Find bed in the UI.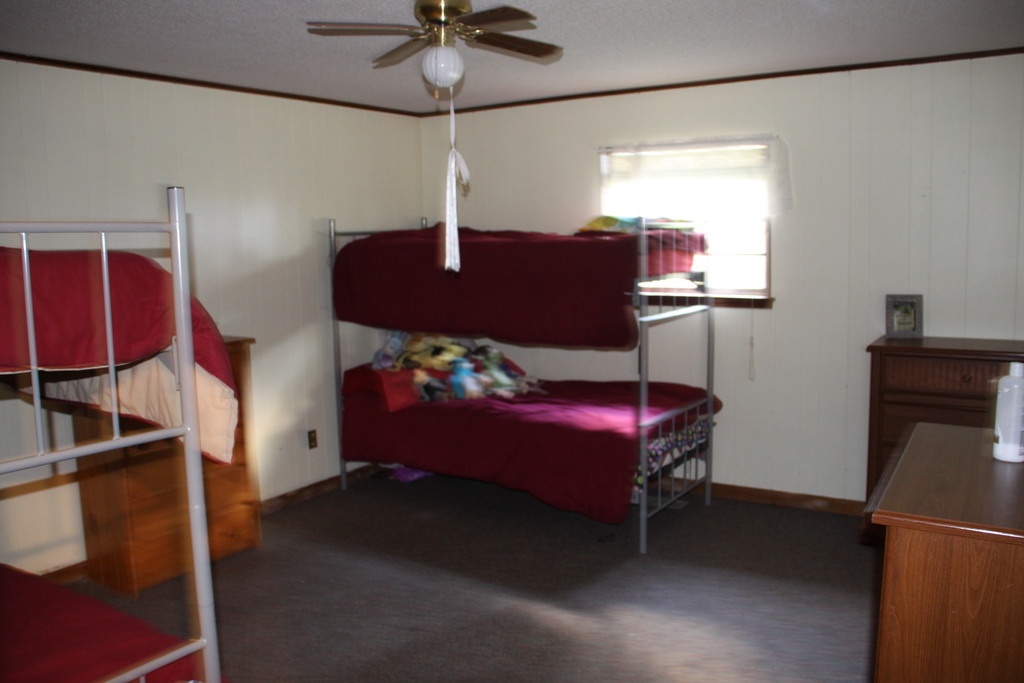
UI element at l=0, t=193, r=223, b=682.
